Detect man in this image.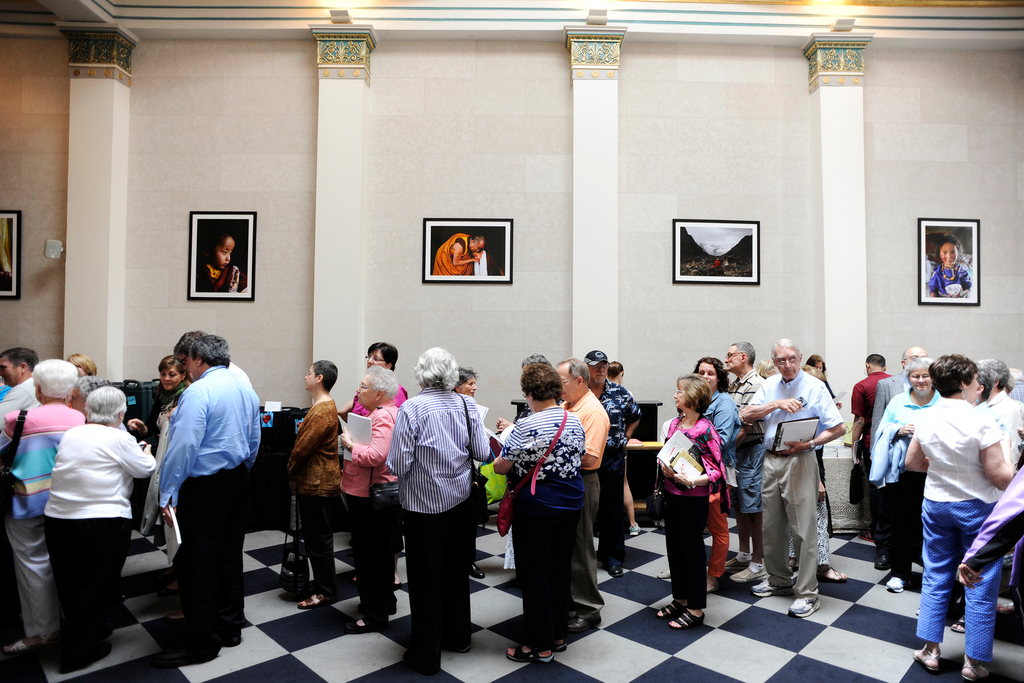
Detection: 555,357,604,636.
